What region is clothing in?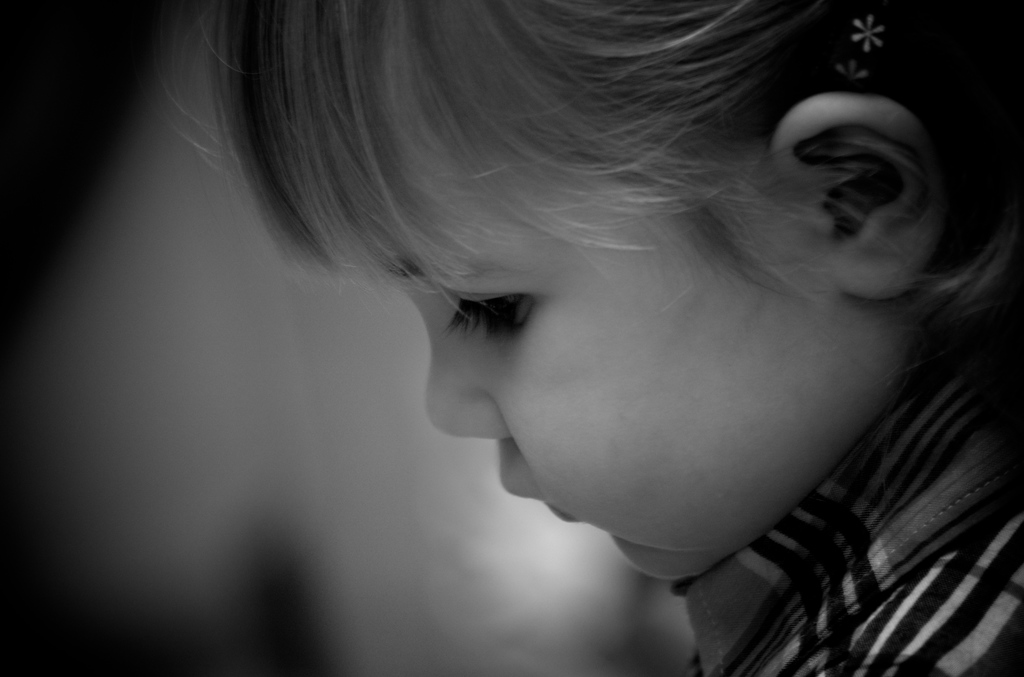
BBox(667, 332, 1023, 676).
